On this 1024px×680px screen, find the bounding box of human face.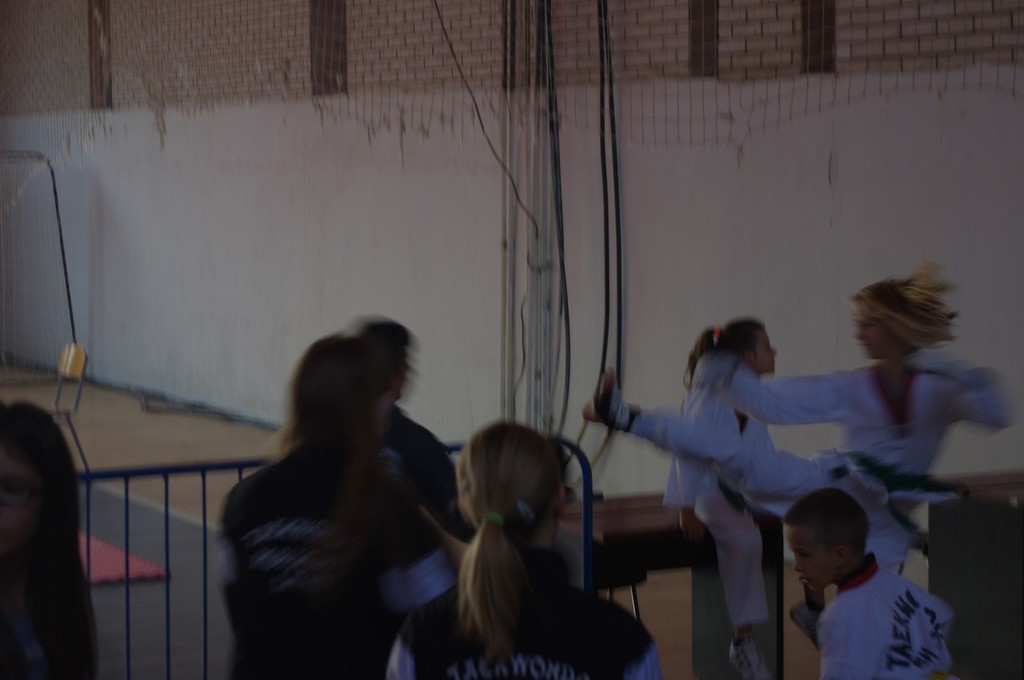
Bounding box: rect(787, 516, 845, 587).
